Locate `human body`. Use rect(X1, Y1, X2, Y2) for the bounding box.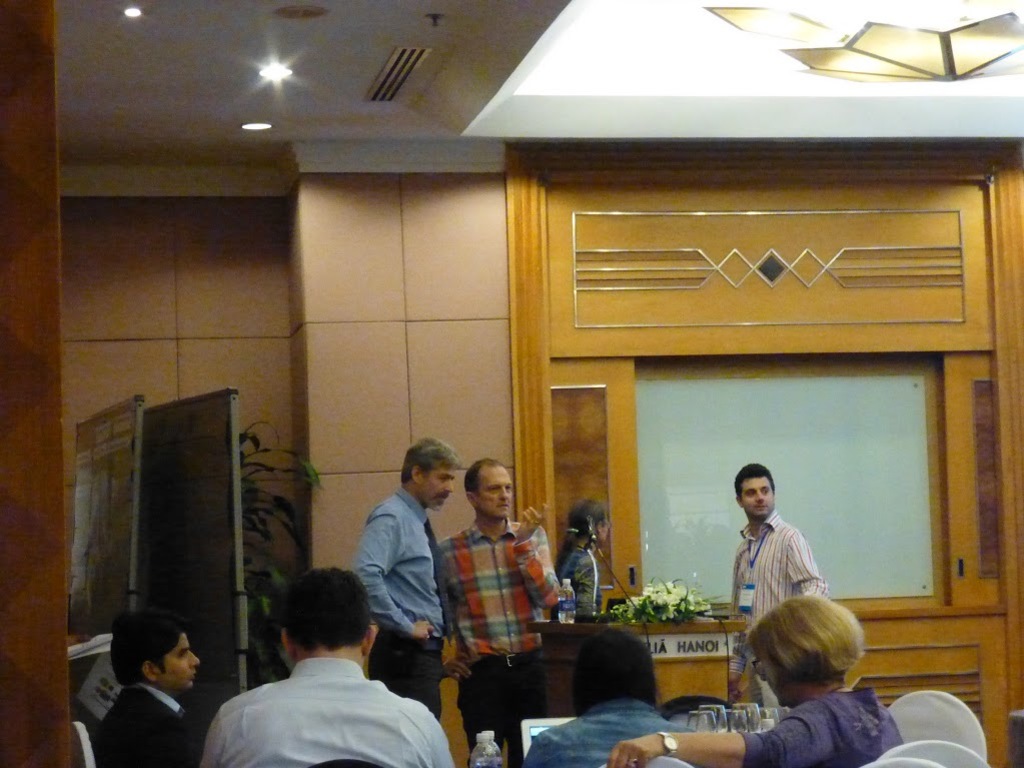
rect(729, 461, 832, 719).
